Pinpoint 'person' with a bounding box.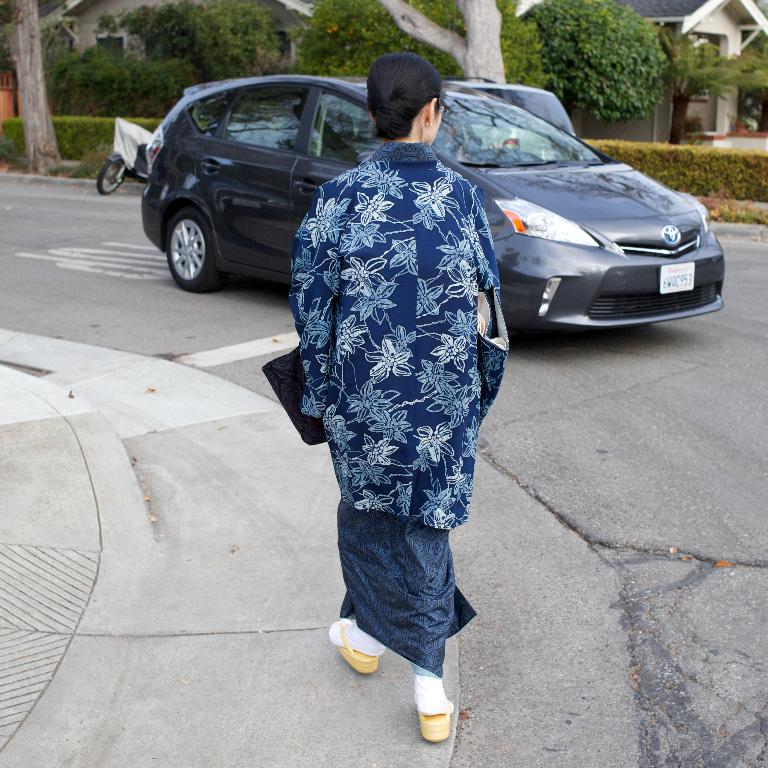
[283,11,523,727].
